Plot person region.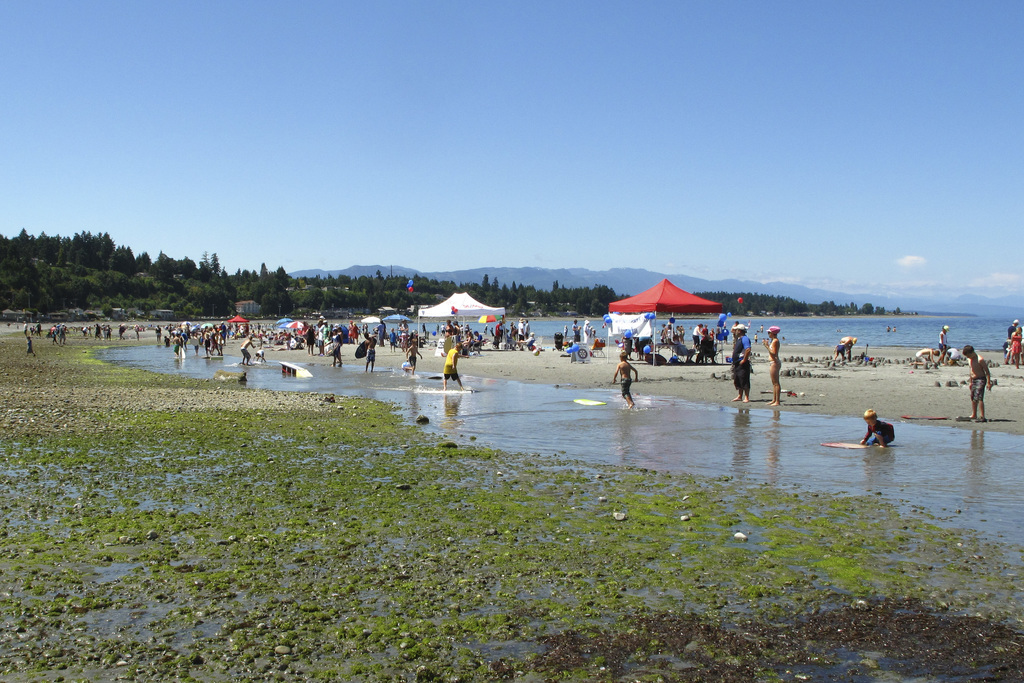
Plotted at rect(463, 333, 483, 349).
